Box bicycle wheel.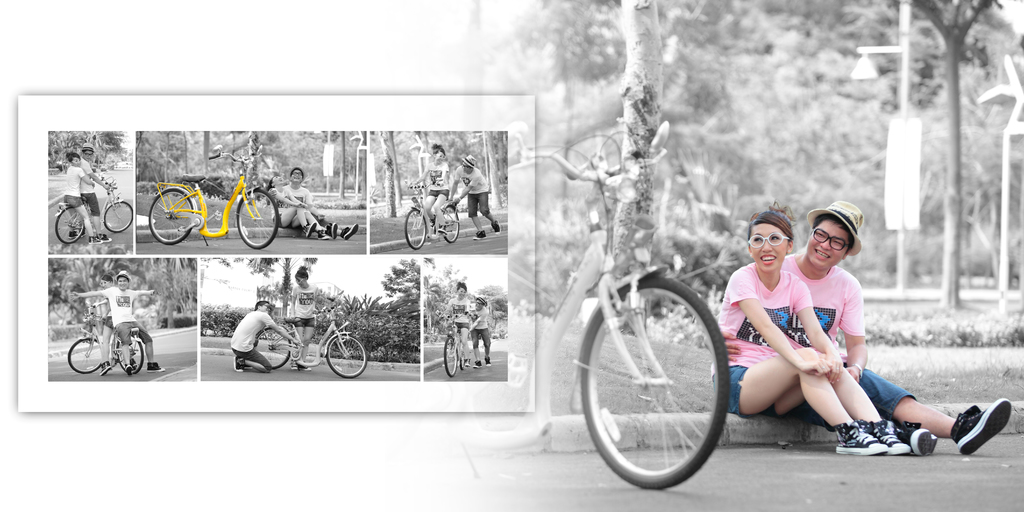
[left=252, top=324, right=292, bottom=372].
